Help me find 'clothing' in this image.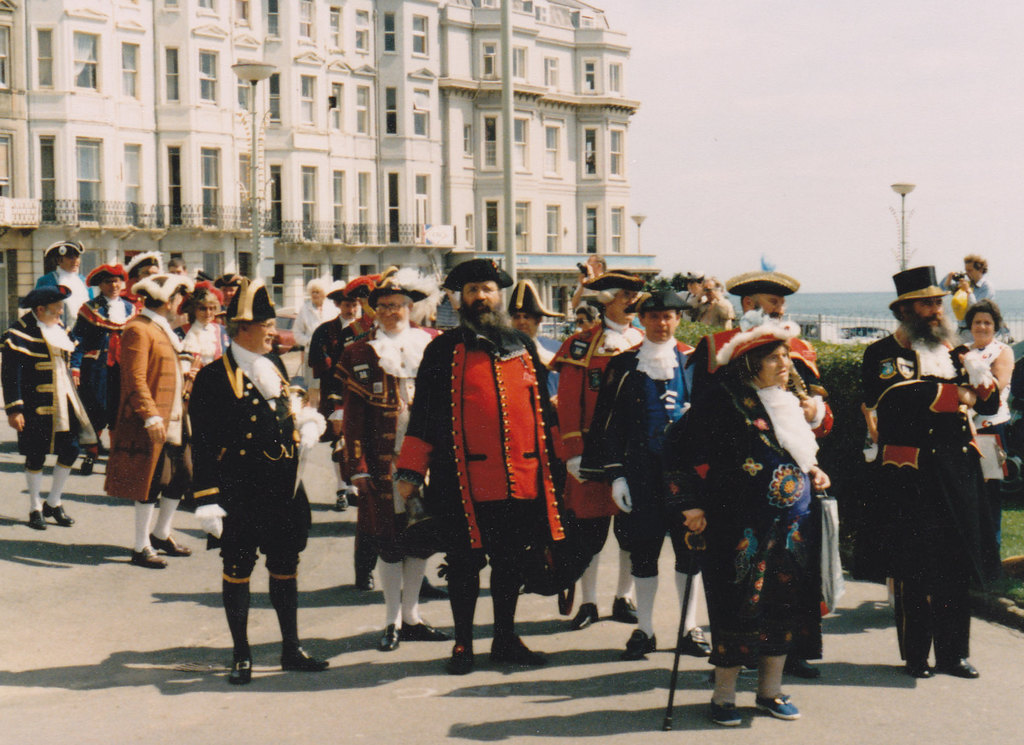
Found it: (697,318,835,443).
